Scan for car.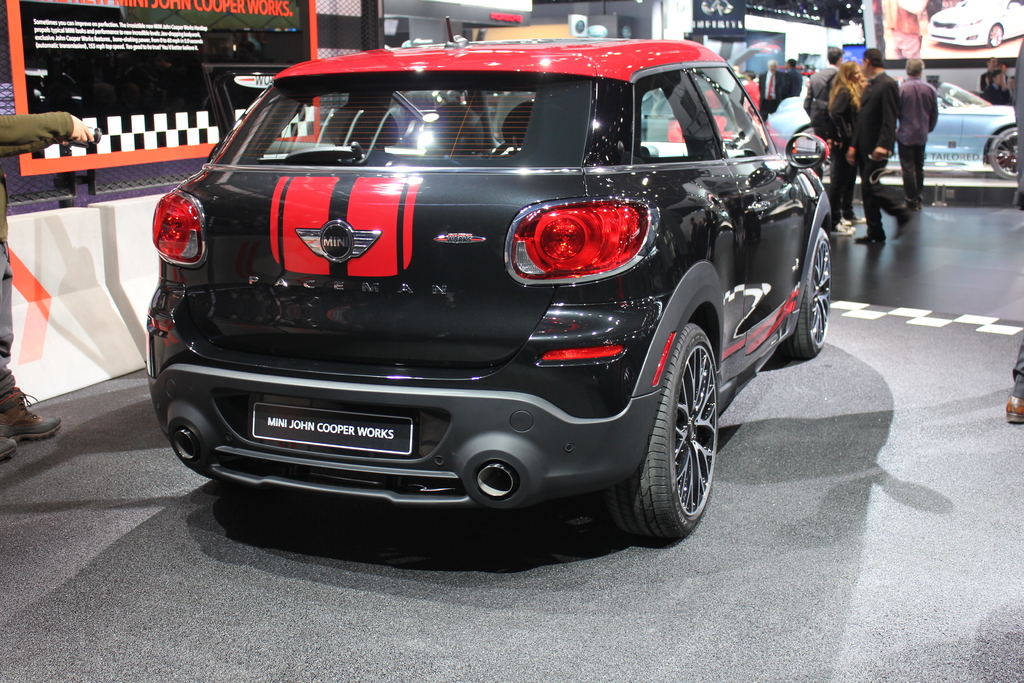
Scan result: 137,37,839,547.
